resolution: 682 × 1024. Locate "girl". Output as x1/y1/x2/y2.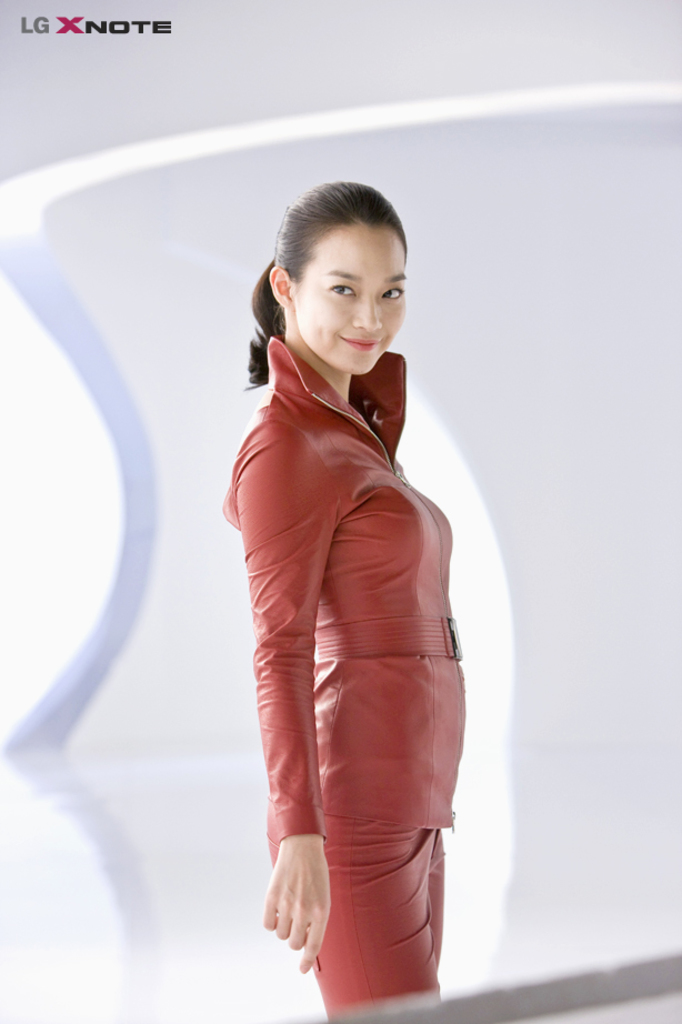
222/178/465/1007.
